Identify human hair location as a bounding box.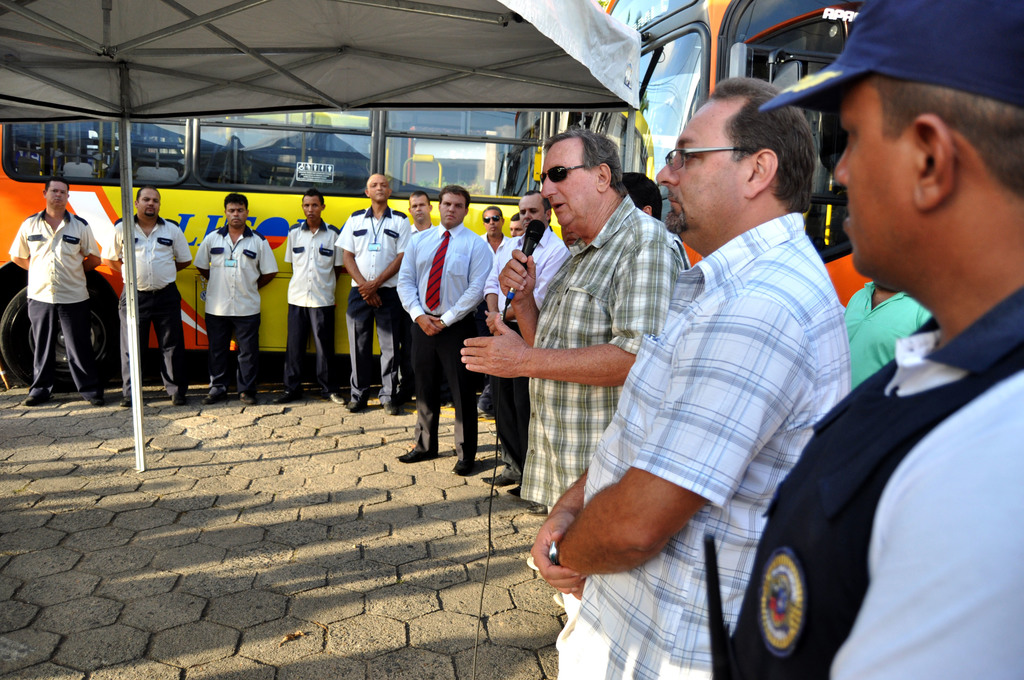
[524, 188, 551, 219].
